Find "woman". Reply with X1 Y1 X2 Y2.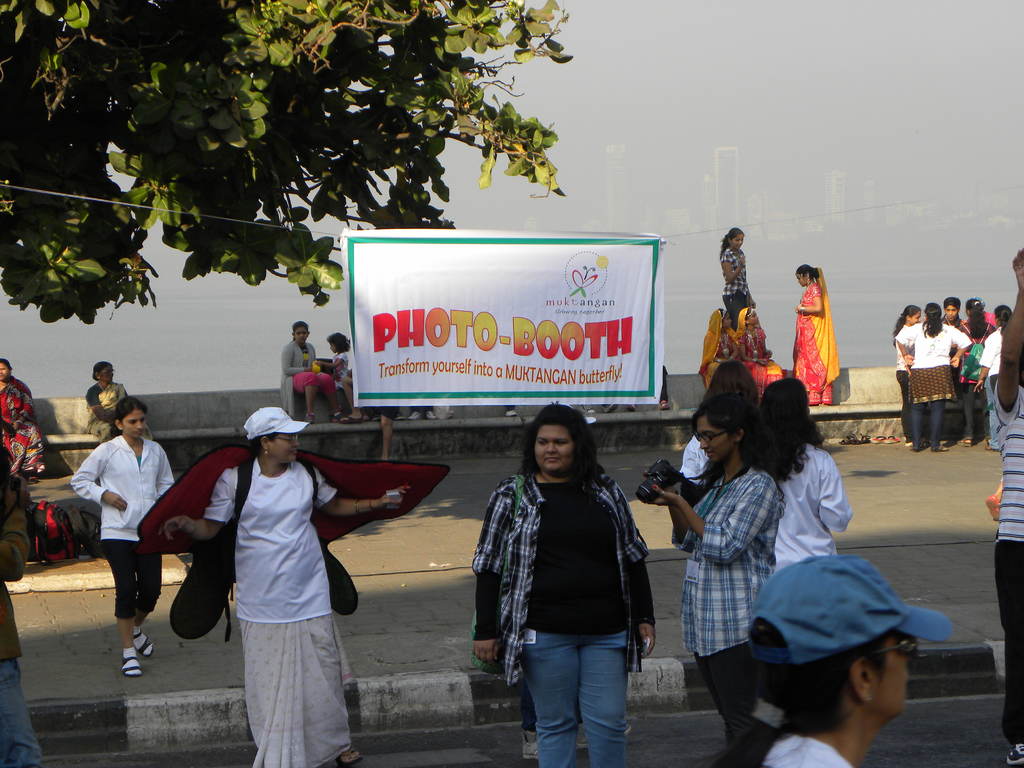
895 303 966 451.
